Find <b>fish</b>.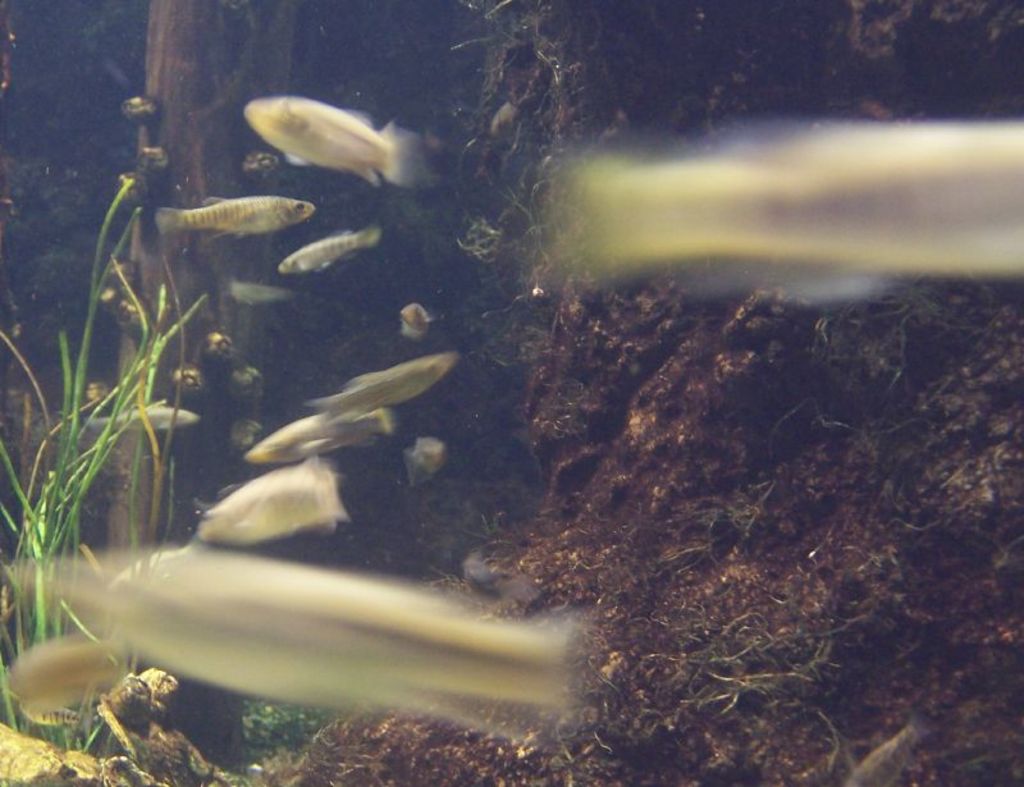
region(151, 191, 315, 243).
